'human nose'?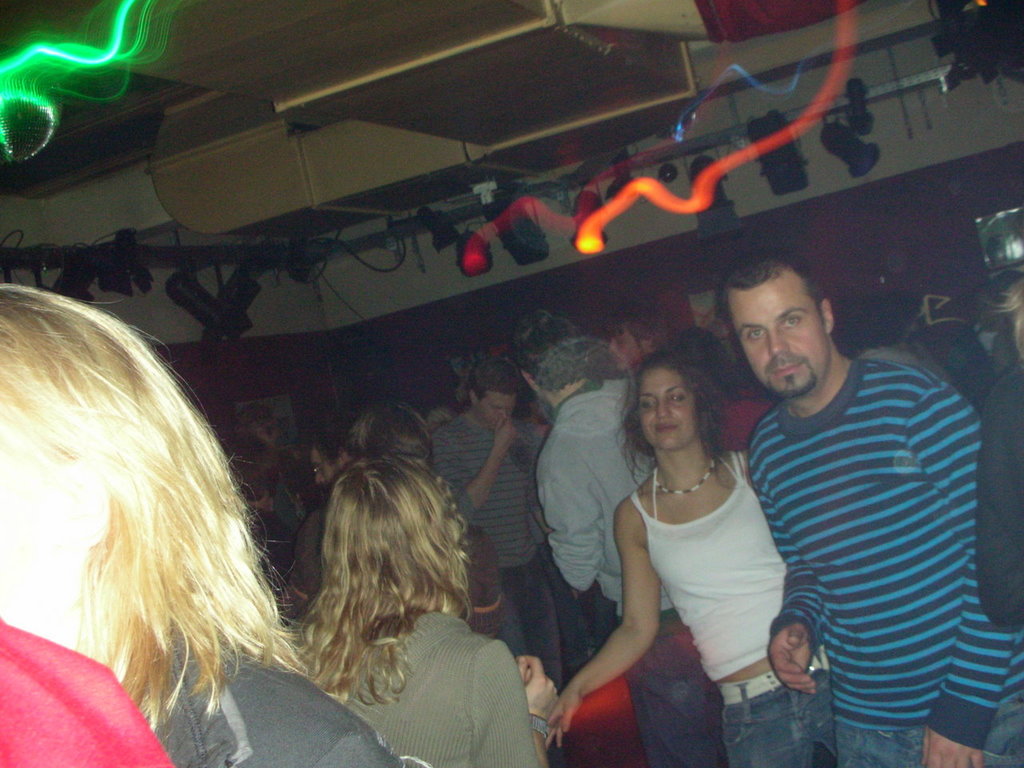
pyautogui.locateOnScreen(768, 330, 791, 357)
